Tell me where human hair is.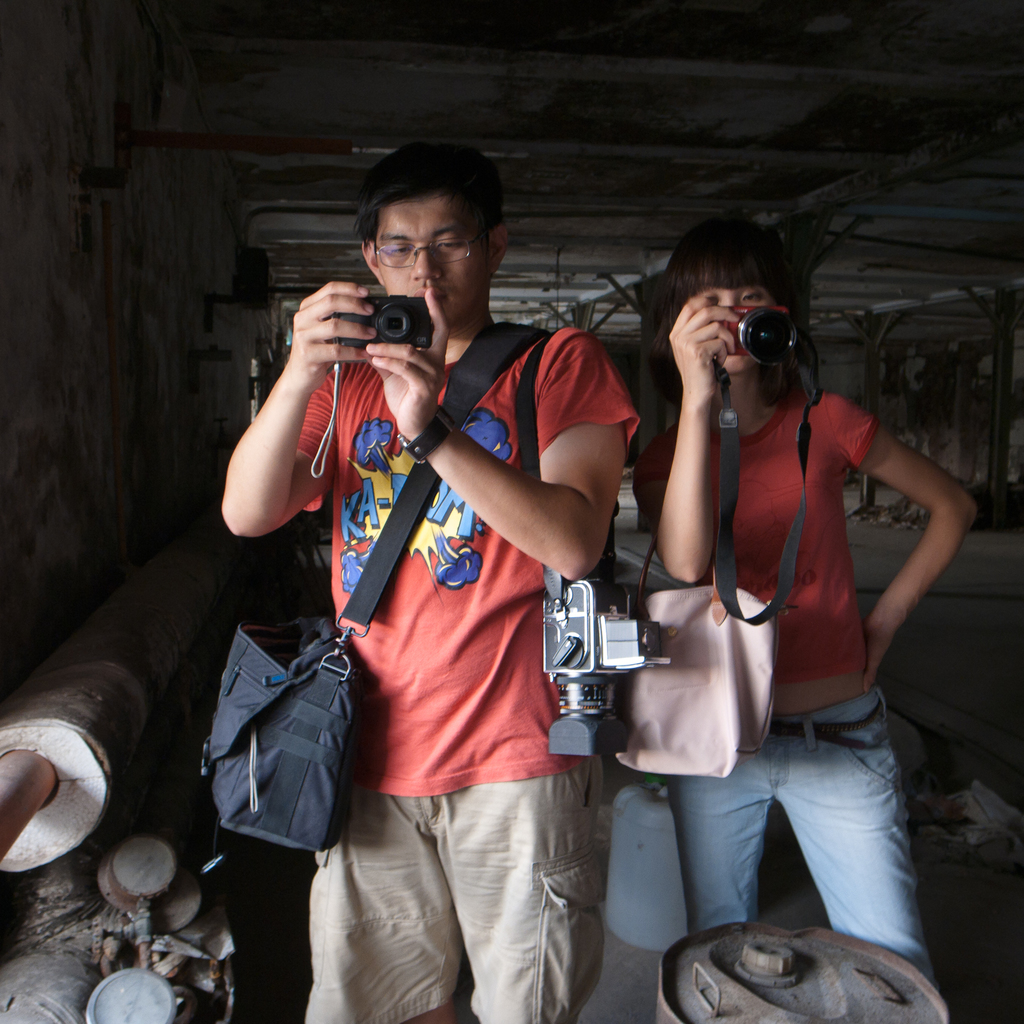
human hair is at bbox=[648, 214, 811, 401].
